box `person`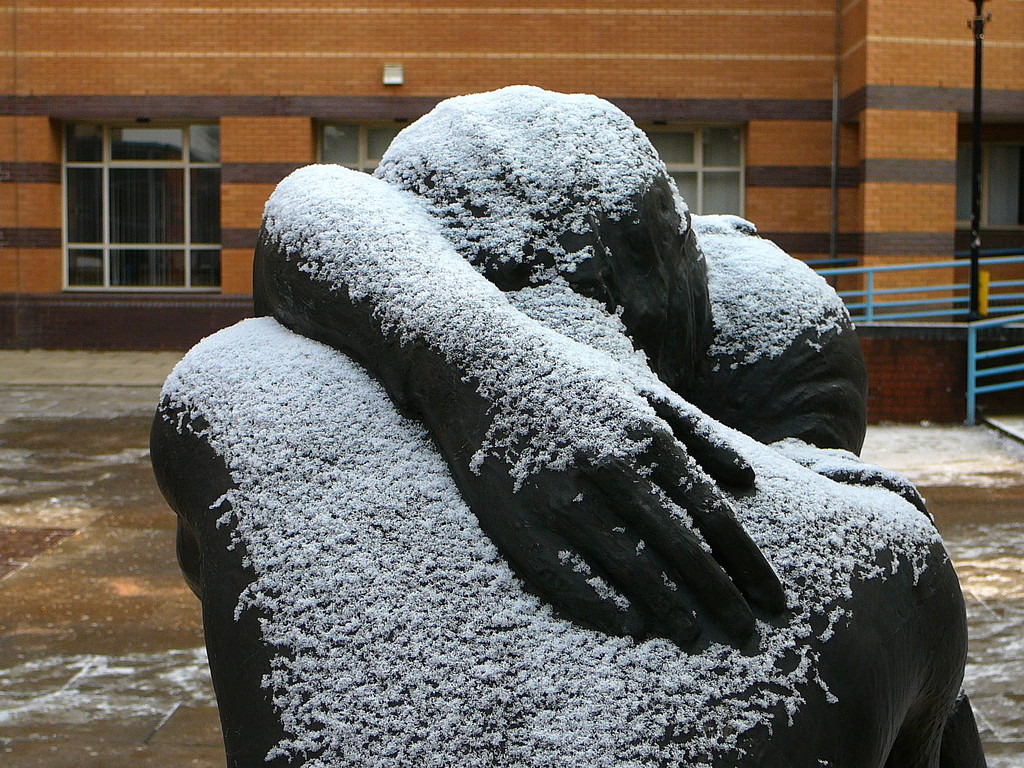
rect(143, 83, 968, 767)
